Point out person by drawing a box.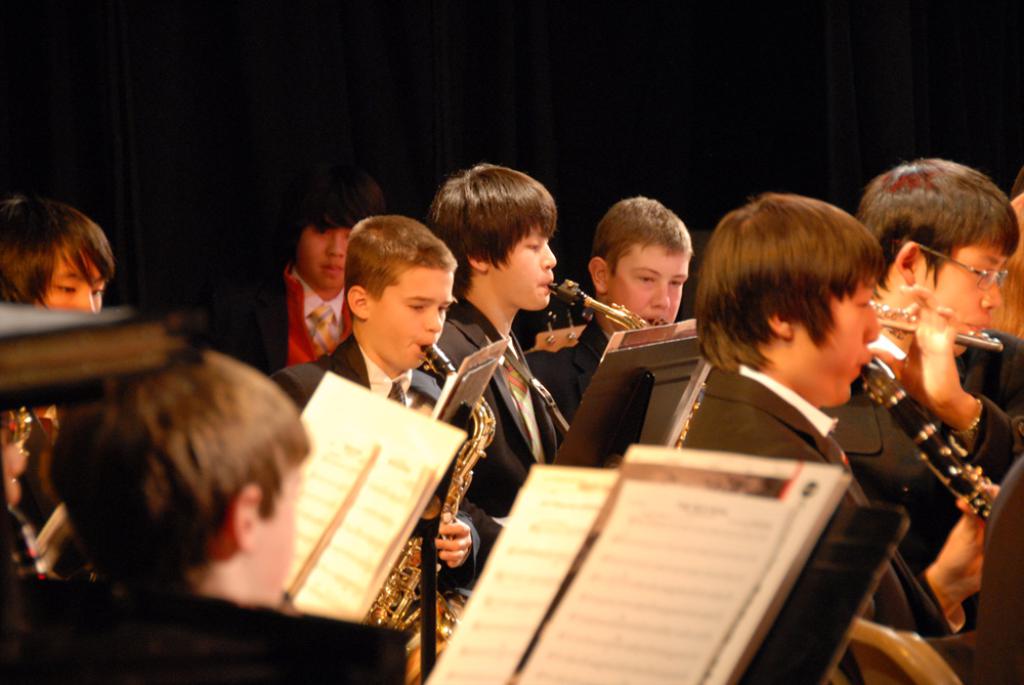
locate(0, 208, 118, 595).
